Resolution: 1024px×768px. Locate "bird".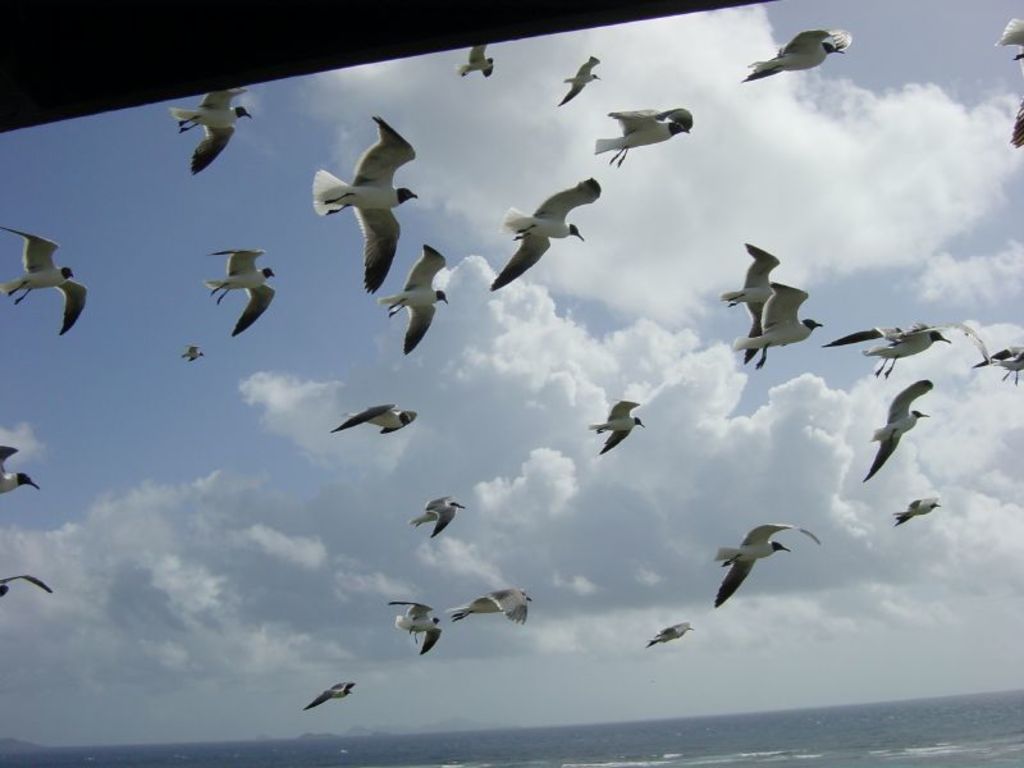
[860, 378, 938, 483].
